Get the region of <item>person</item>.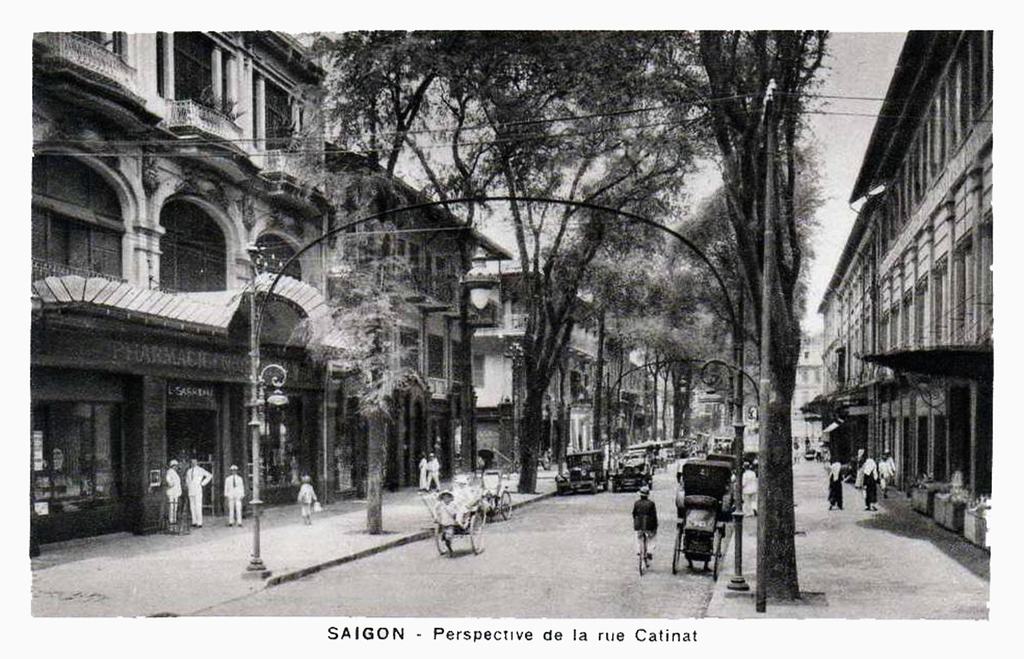
bbox=[829, 461, 844, 509].
